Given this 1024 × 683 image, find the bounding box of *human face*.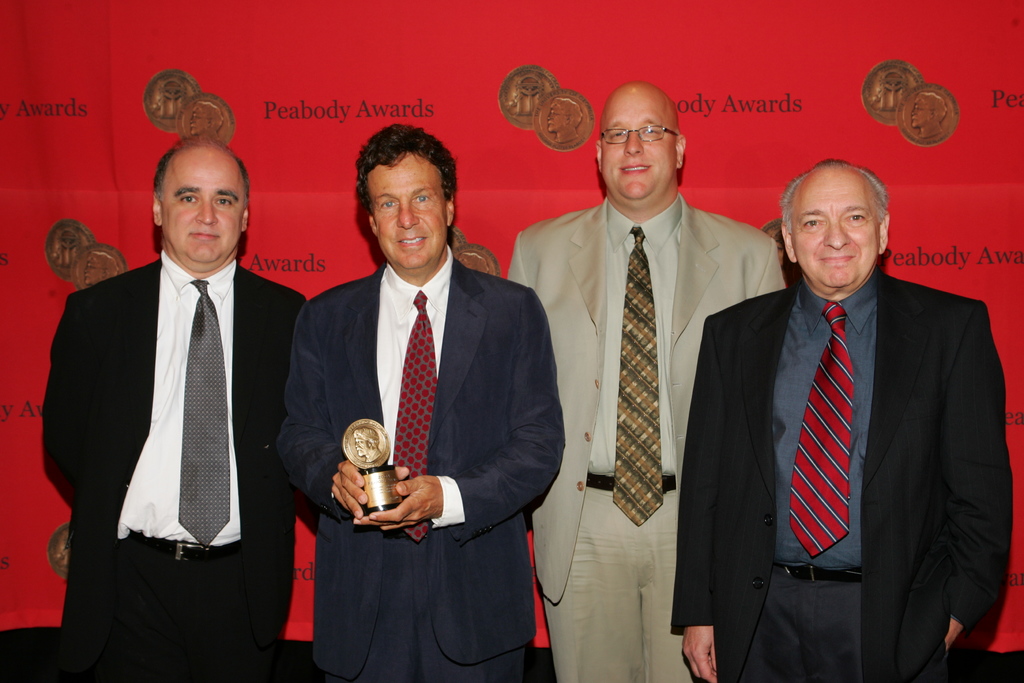
<box>787,175,882,286</box>.
